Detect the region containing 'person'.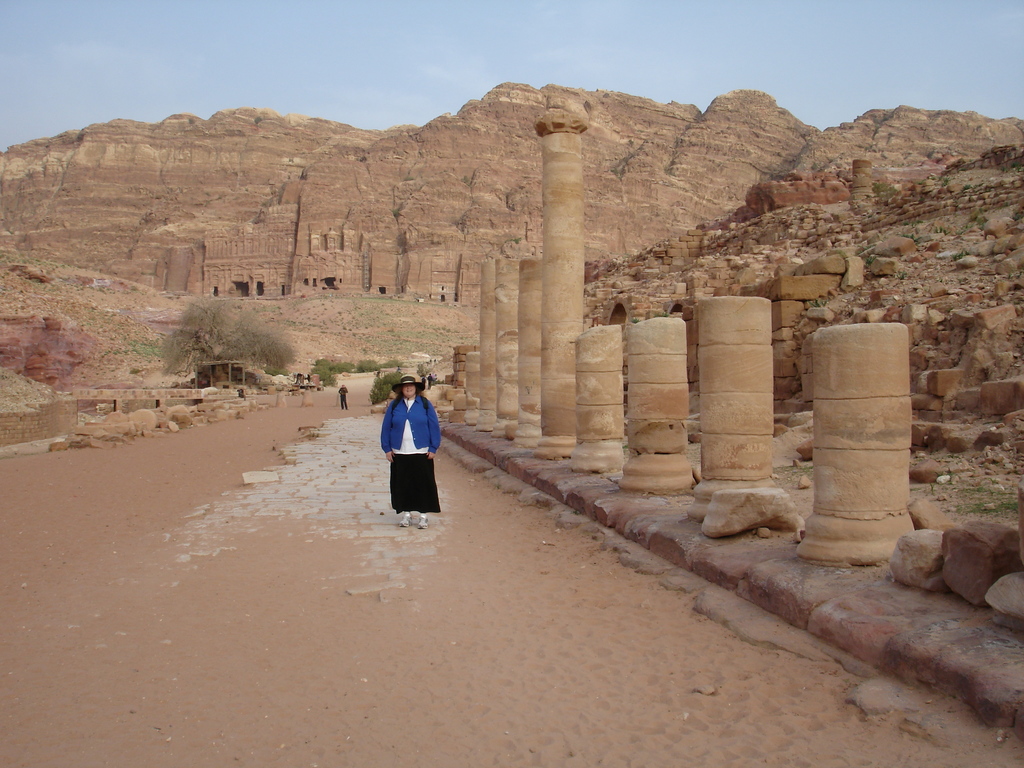
378:364:443:523.
